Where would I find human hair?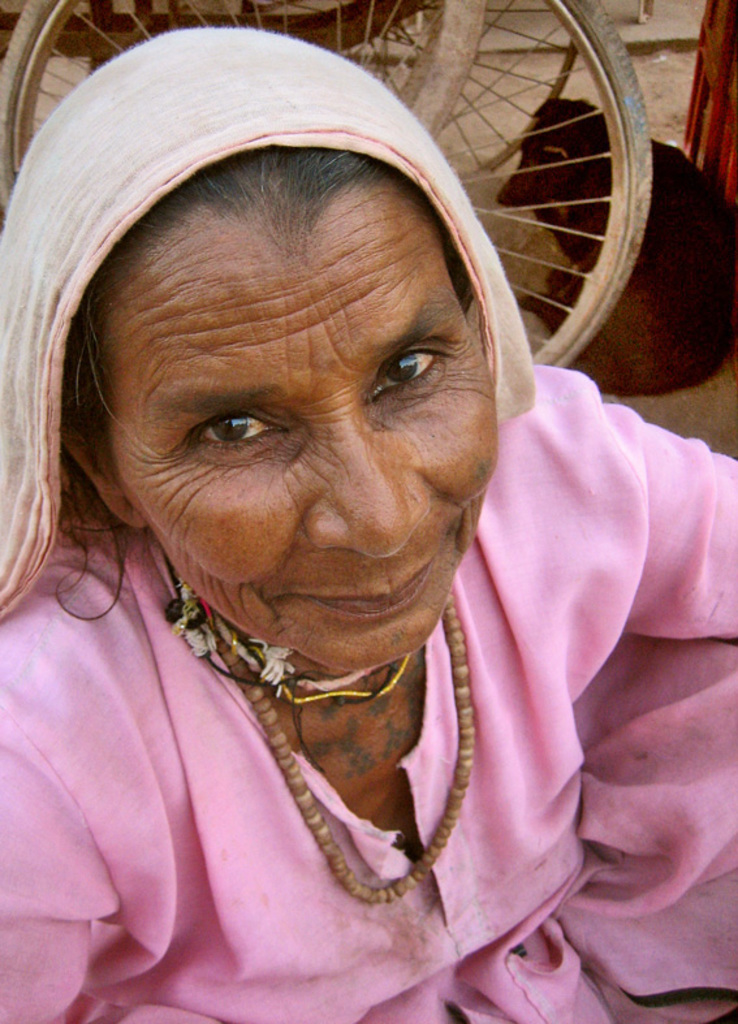
At <bbox>52, 143, 474, 619</bbox>.
